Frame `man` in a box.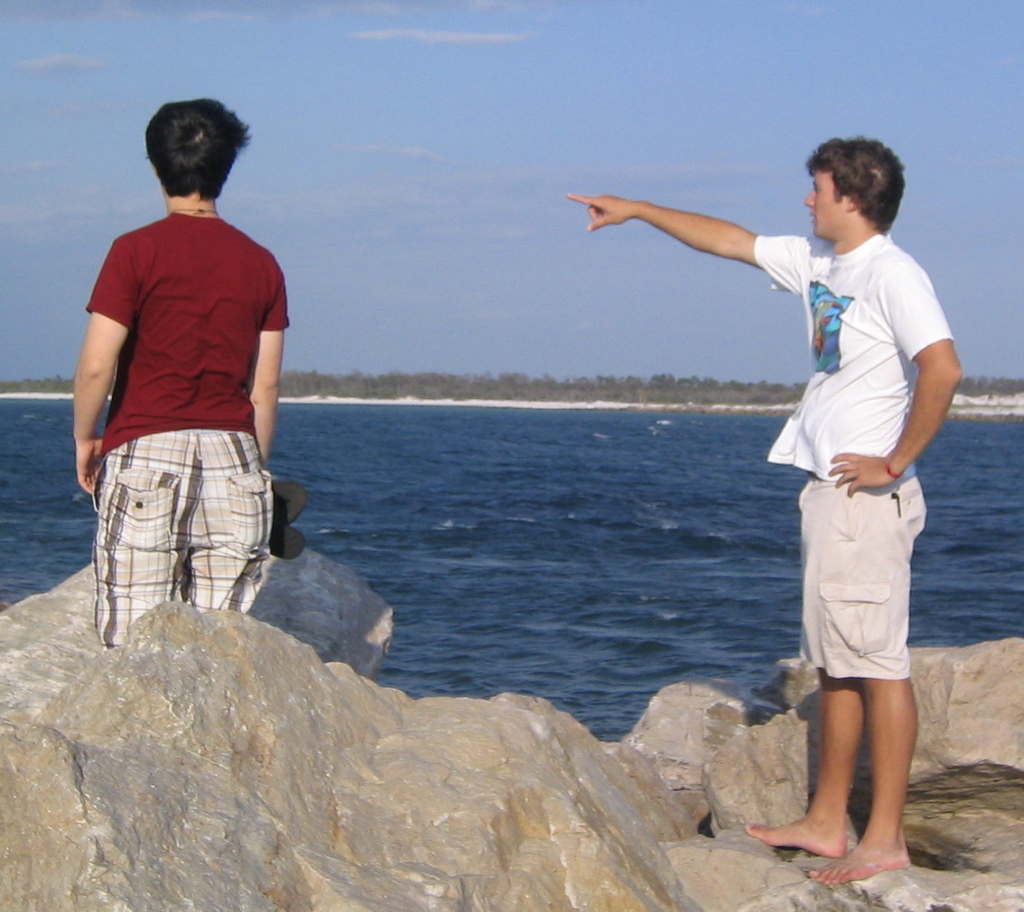
(72, 96, 294, 657).
